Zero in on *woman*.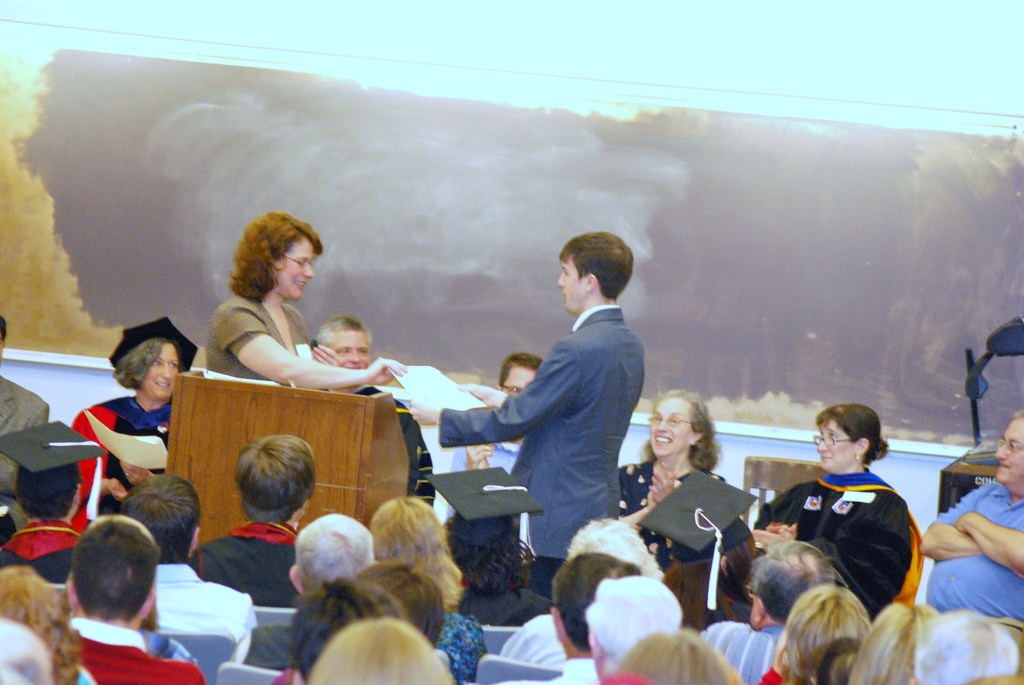
Zeroed in: [502, 516, 668, 668].
